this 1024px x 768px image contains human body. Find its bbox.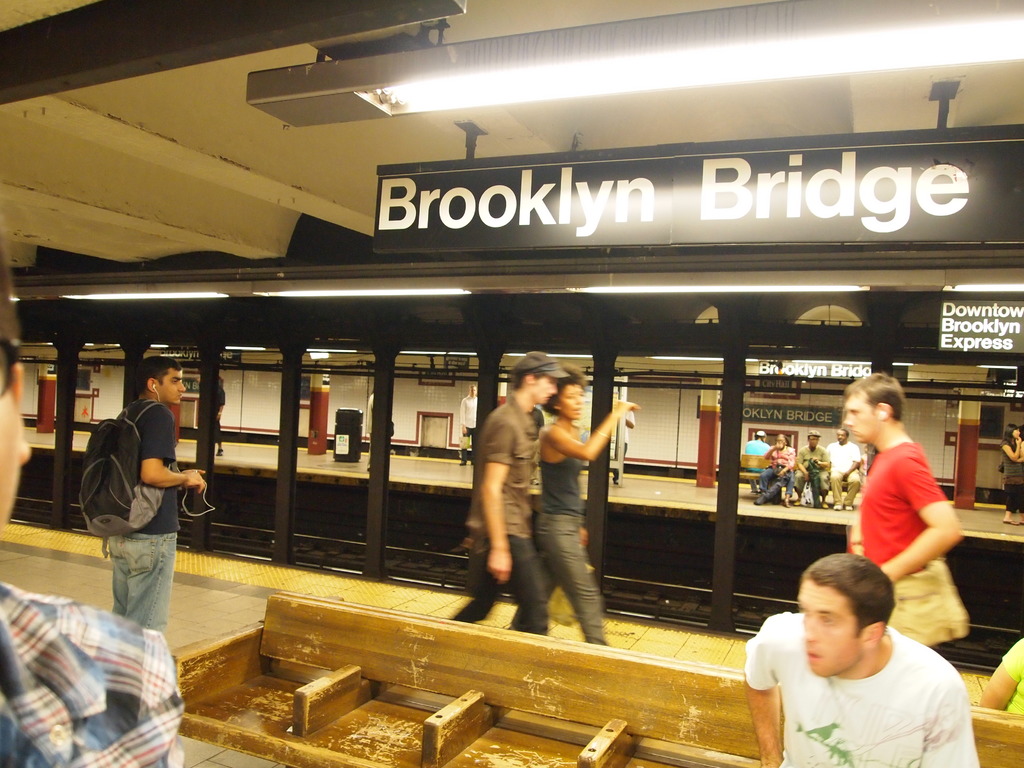
1002/438/1023/527.
